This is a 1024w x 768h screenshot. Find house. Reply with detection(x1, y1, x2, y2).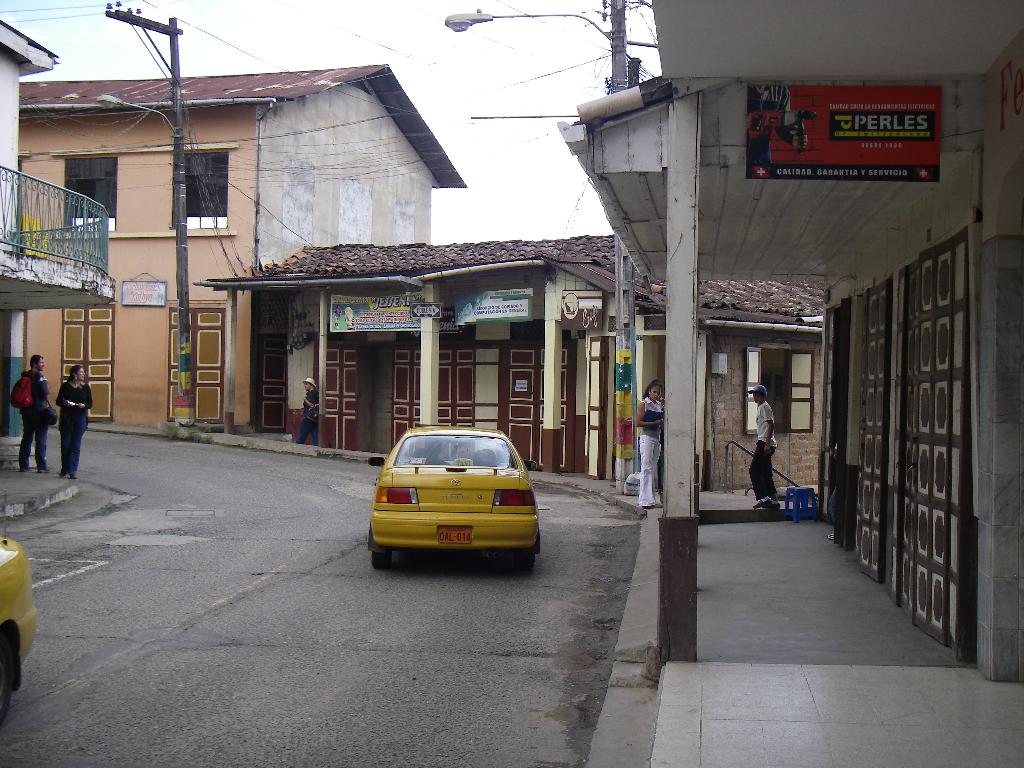
detection(193, 233, 824, 481).
